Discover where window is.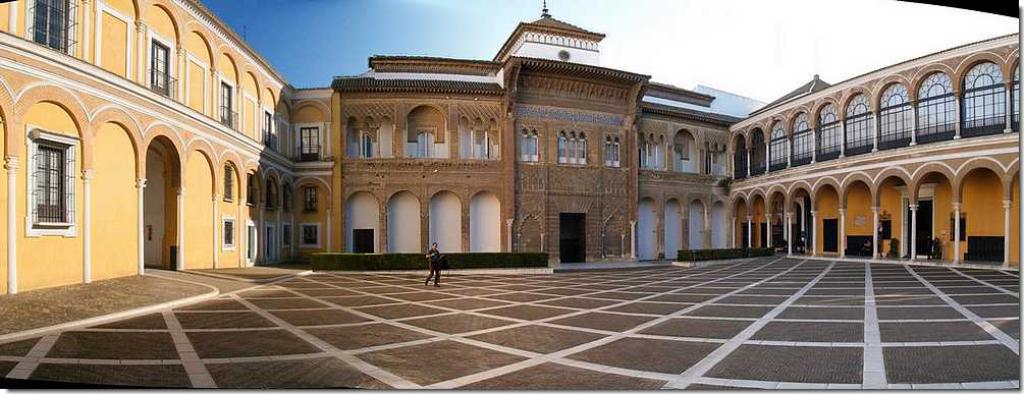
Discovered at (x1=263, y1=109, x2=274, y2=154).
